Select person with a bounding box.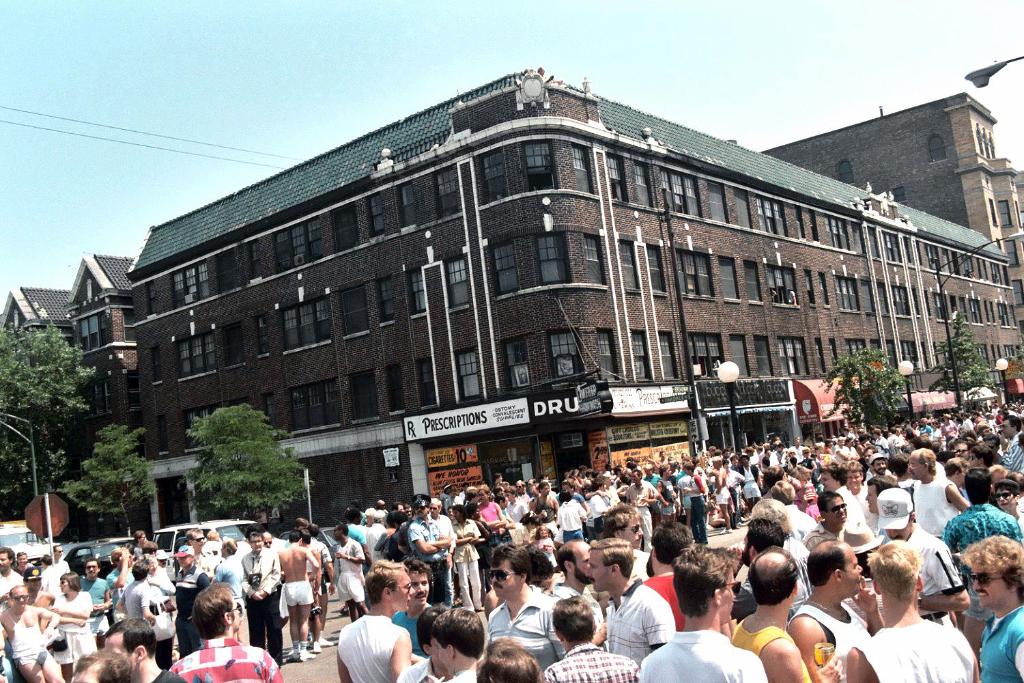
169 546 208 650.
